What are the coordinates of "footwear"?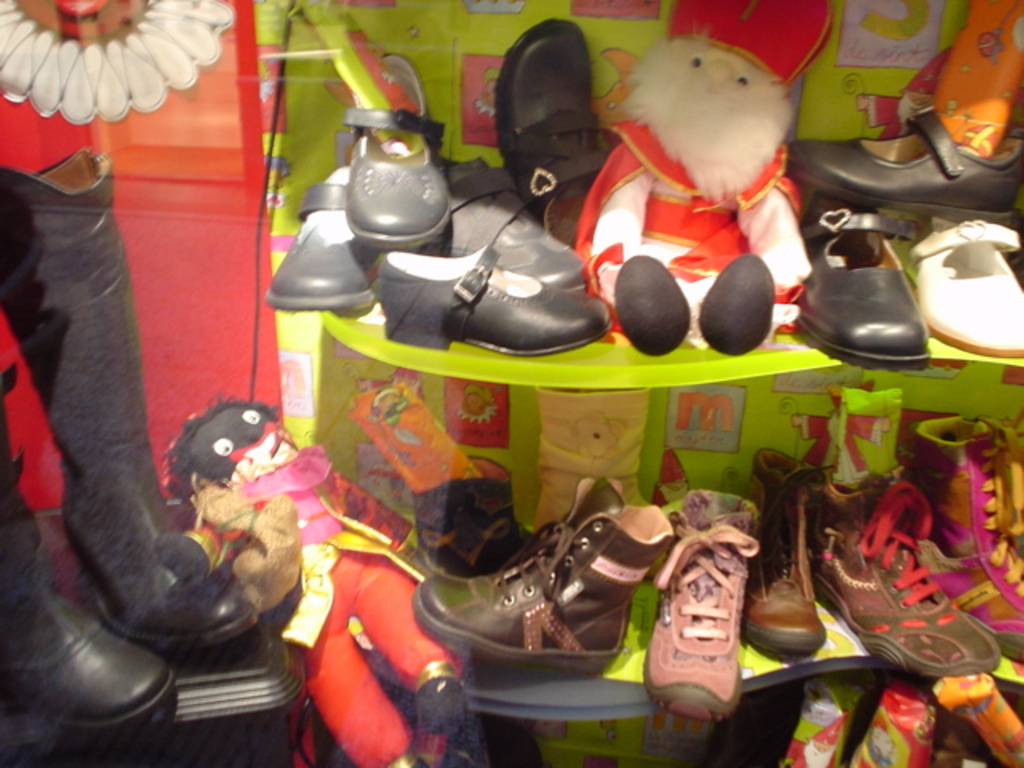
<box>267,158,387,306</box>.
